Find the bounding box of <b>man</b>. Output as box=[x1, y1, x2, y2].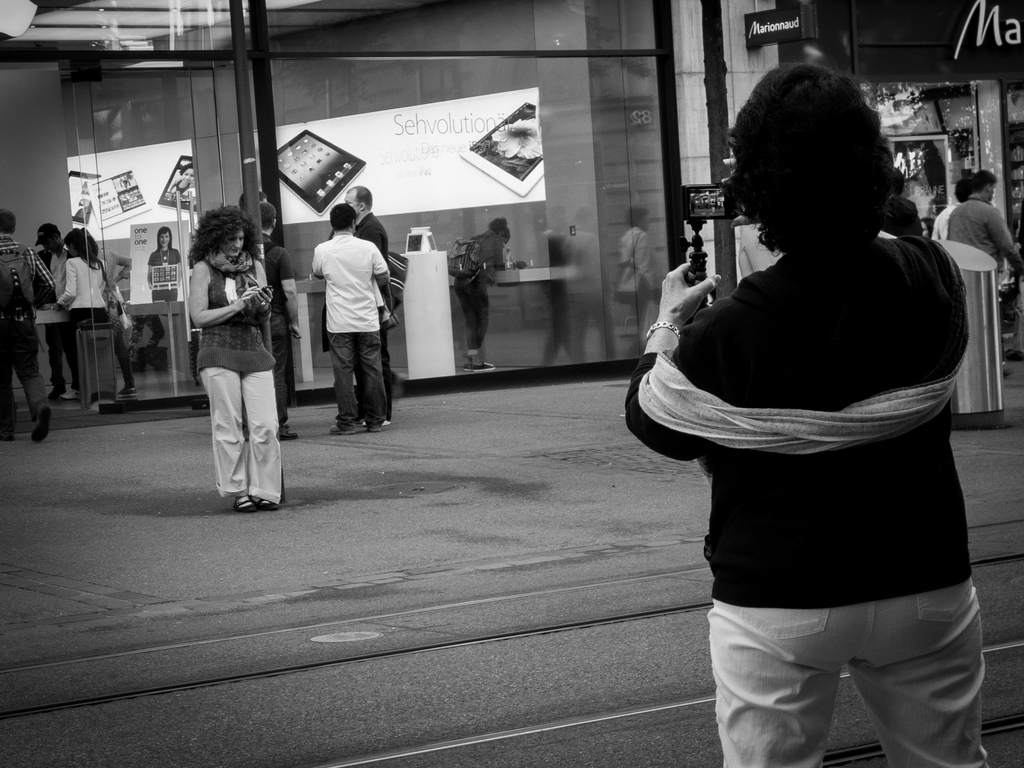
box=[1005, 301, 1023, 362].
